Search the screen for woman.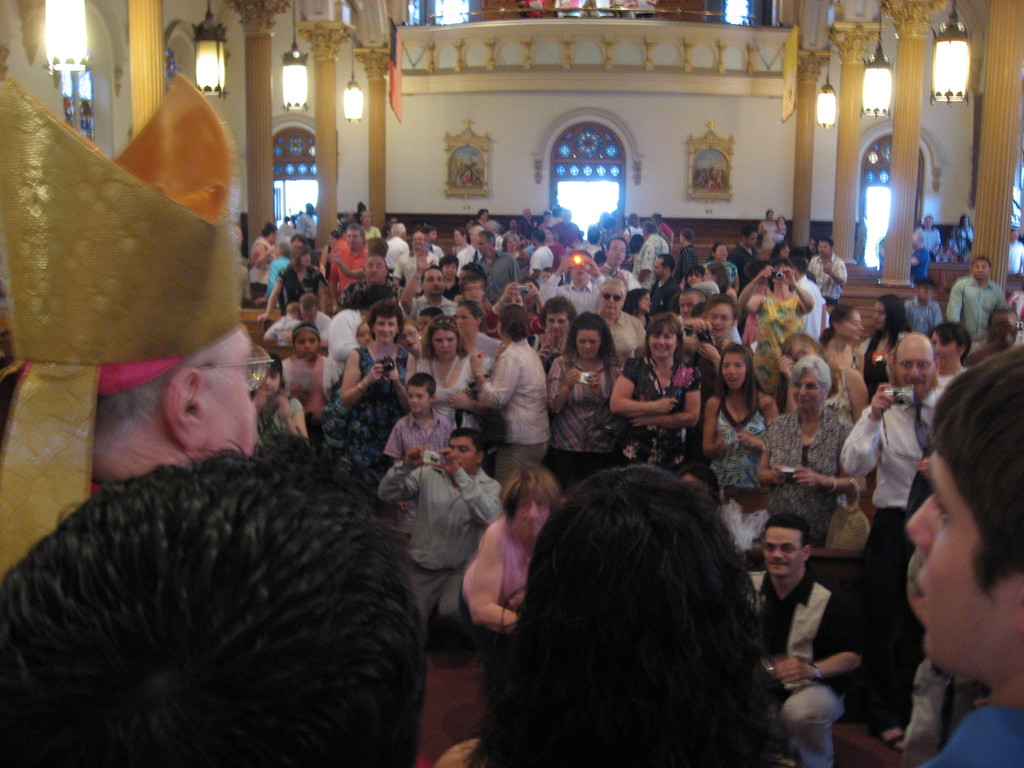
Found at box=[753, 361, 852, 534].
